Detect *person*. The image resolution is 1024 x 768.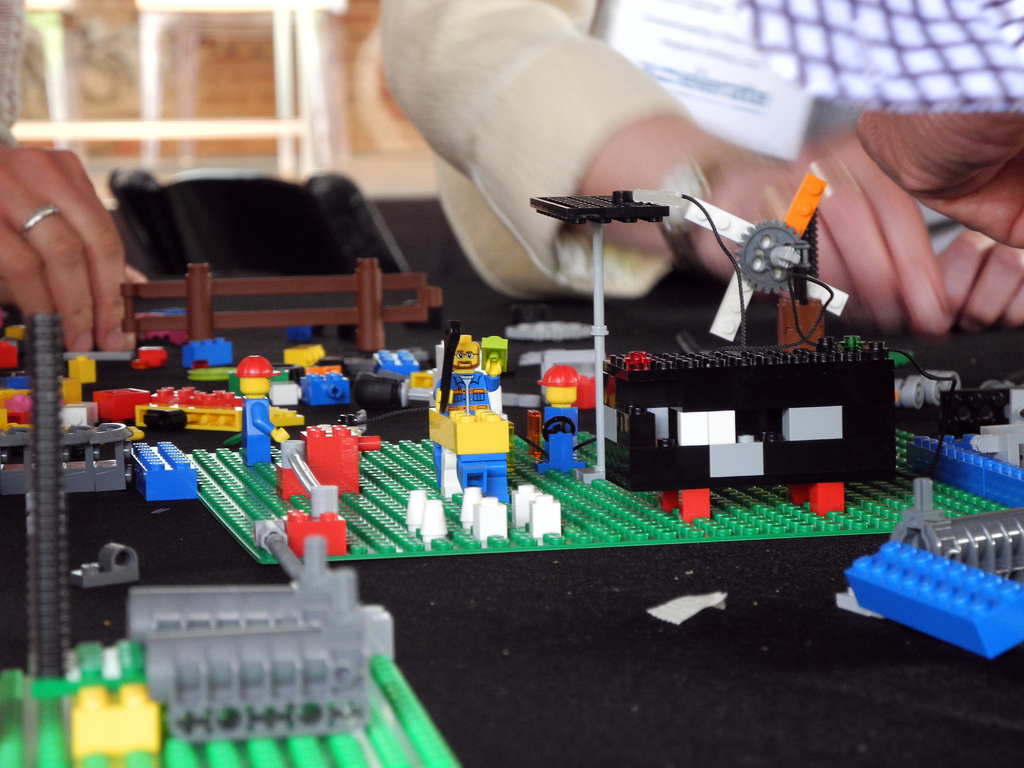
721, 0, 1022, 247.
